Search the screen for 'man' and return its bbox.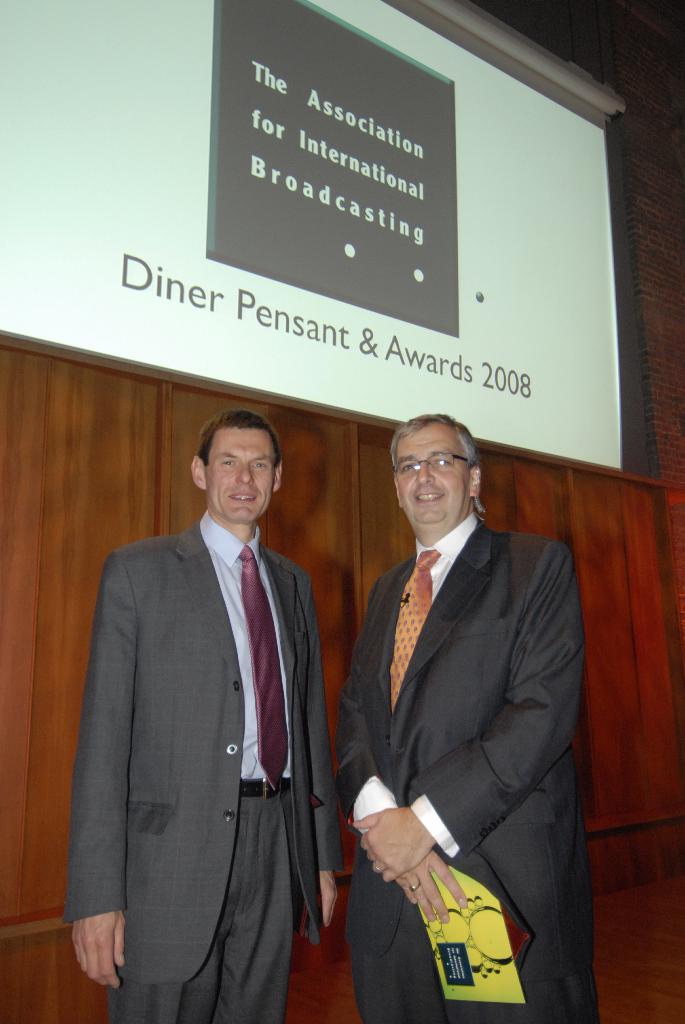
Found: {"left": 337, "top": 416, "right": 584, "bottom": 1023}.
